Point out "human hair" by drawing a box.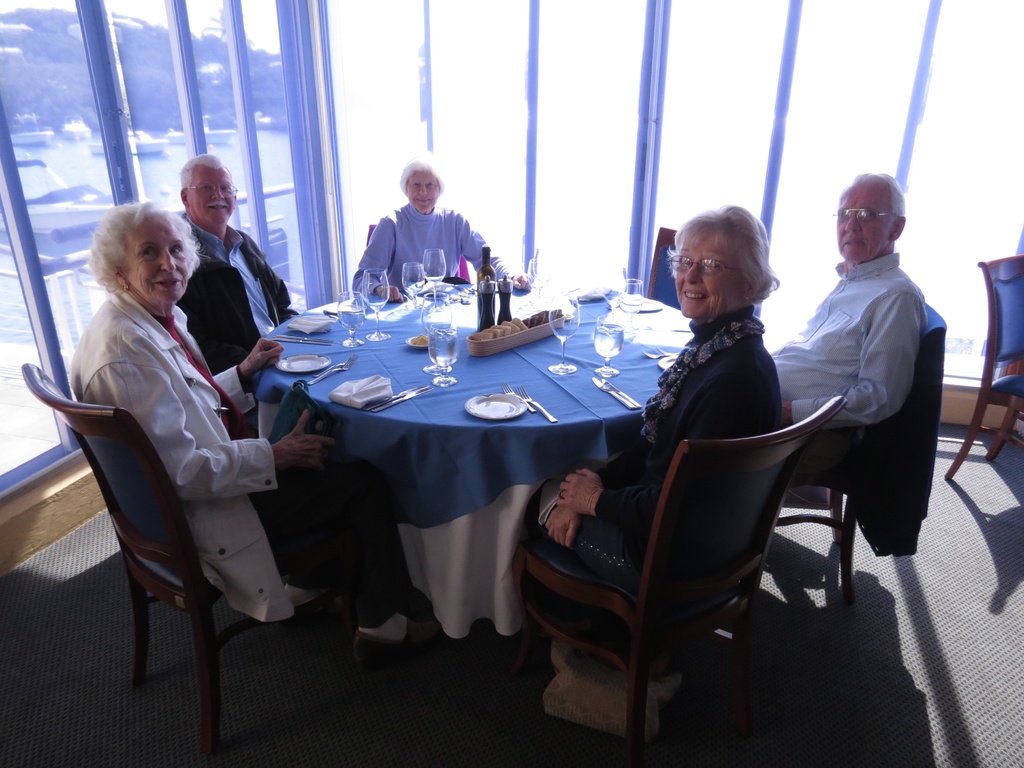
{"left": 75, "top": 195, "right": 196, "bottom": 294}.
